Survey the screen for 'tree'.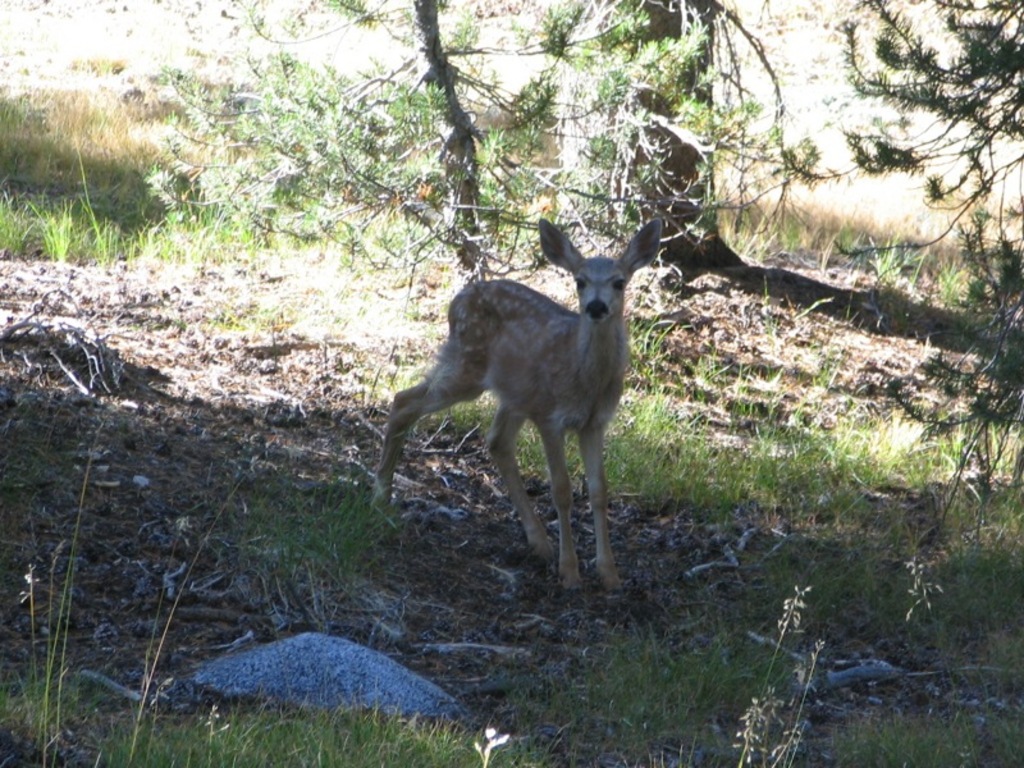
Survey found: x1=134, y1=0, x2=977, y2=291.
